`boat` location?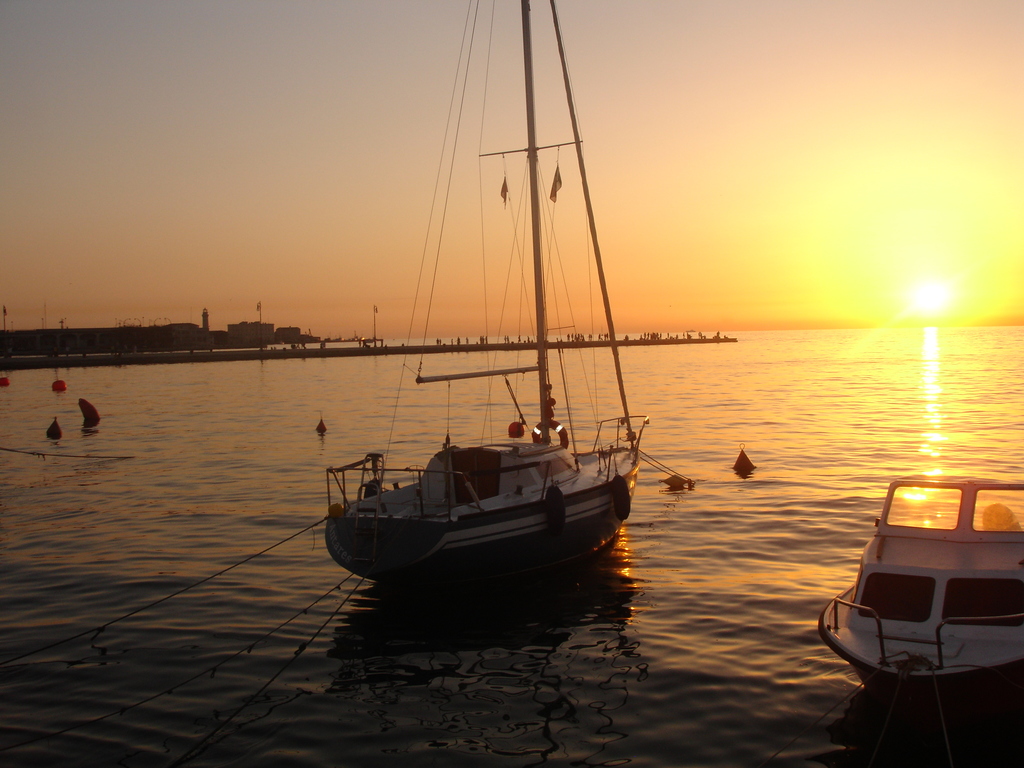
[817, 444, 1023, 717]
